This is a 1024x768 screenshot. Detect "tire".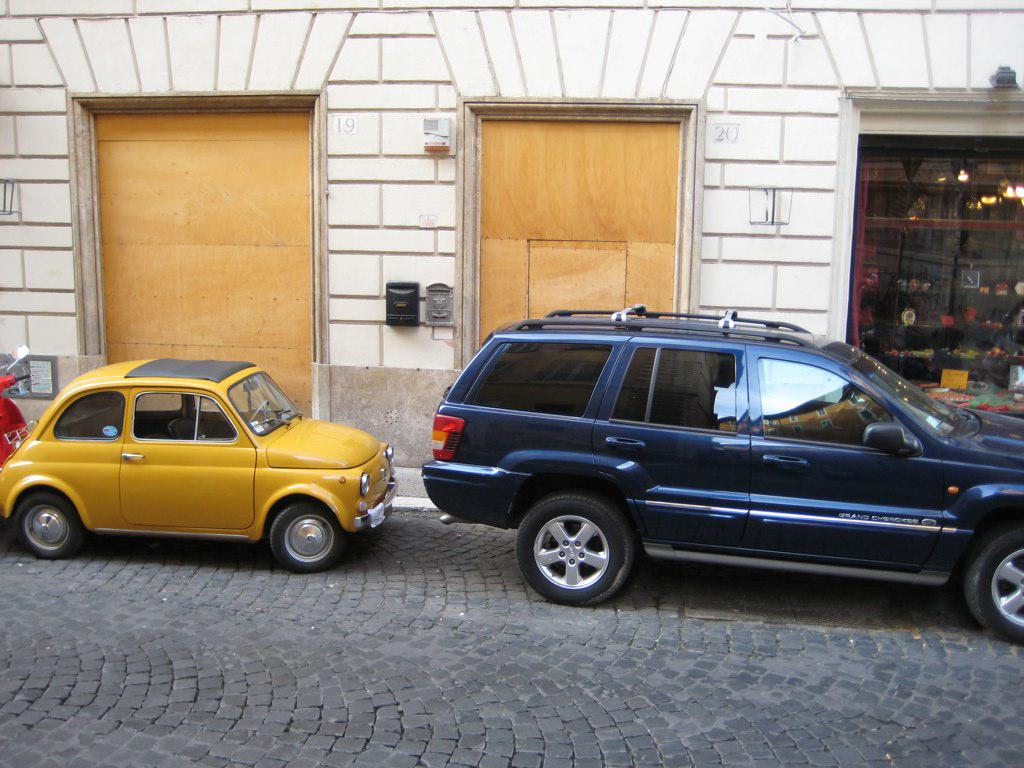
<box>271,502,342,572</box>.
